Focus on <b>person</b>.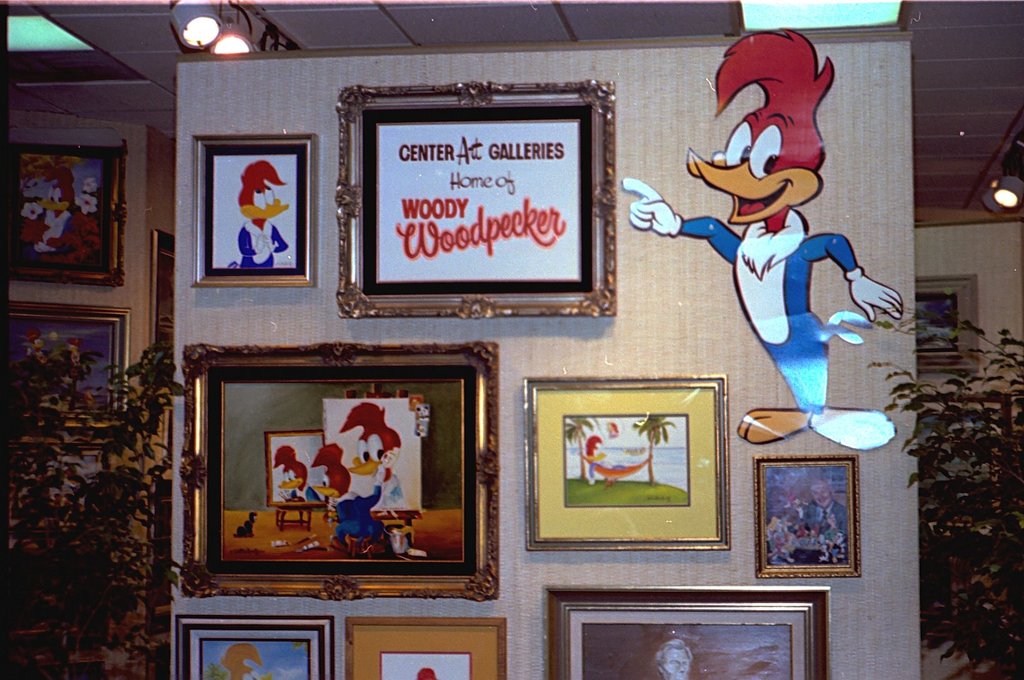
Focused at box=[653, 639, 692, 679].
